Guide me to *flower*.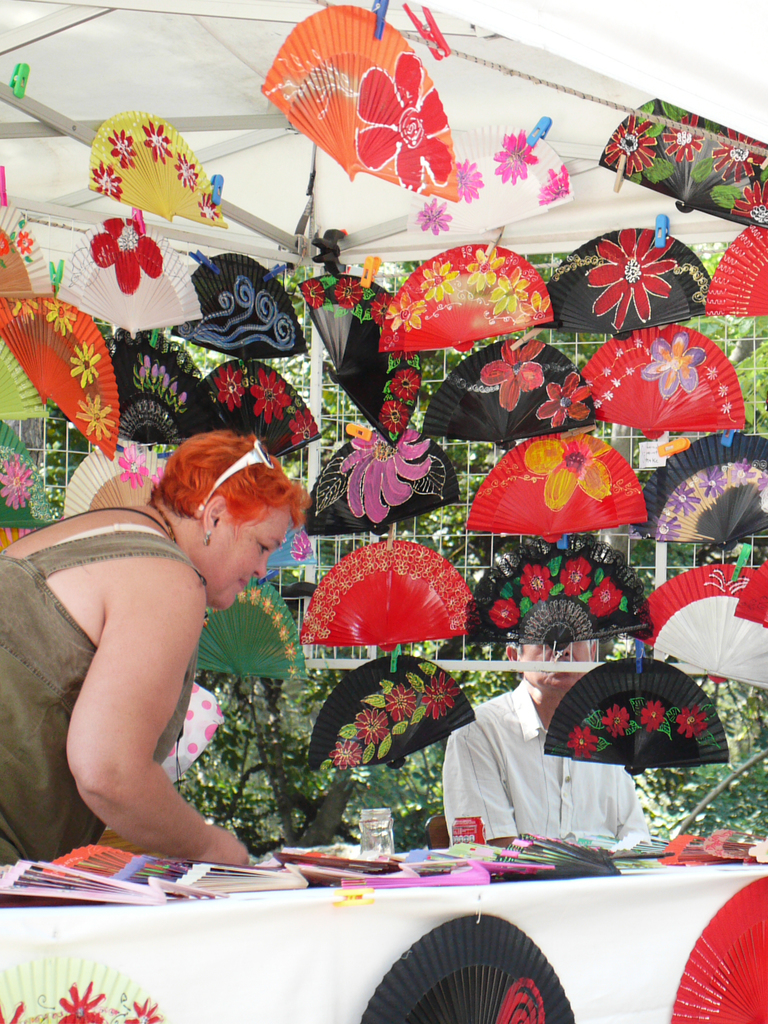
Guidance: x1=361, y1=712, x2=384, y2=736.
